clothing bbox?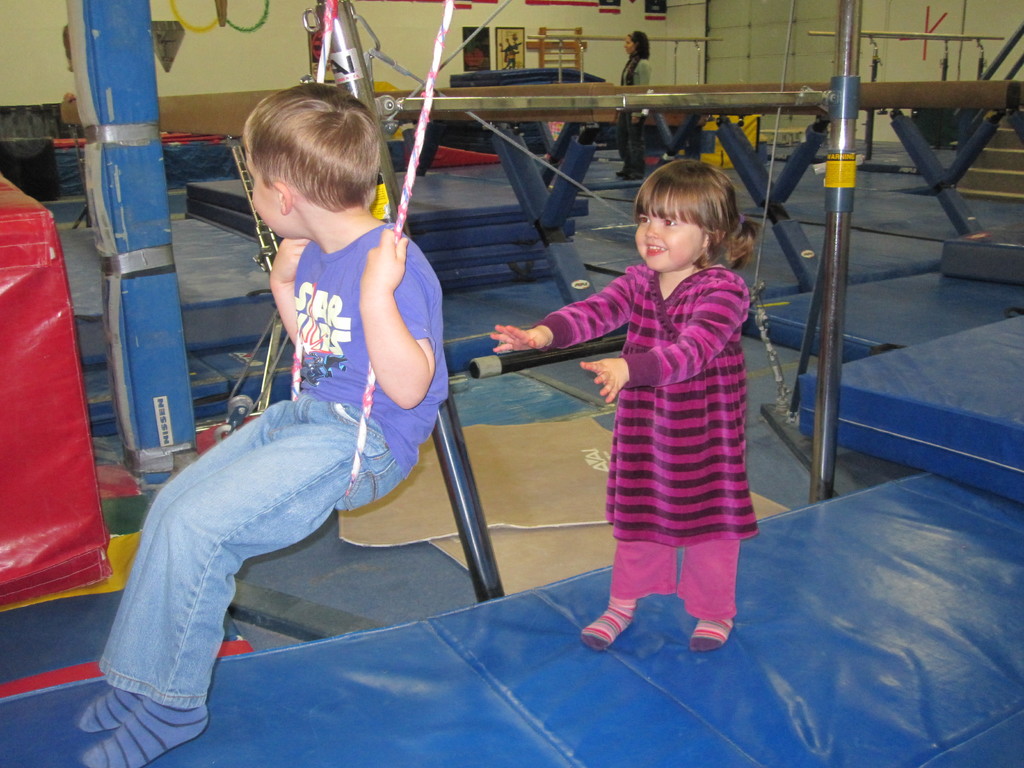
box(80, 198, 465, 707)
